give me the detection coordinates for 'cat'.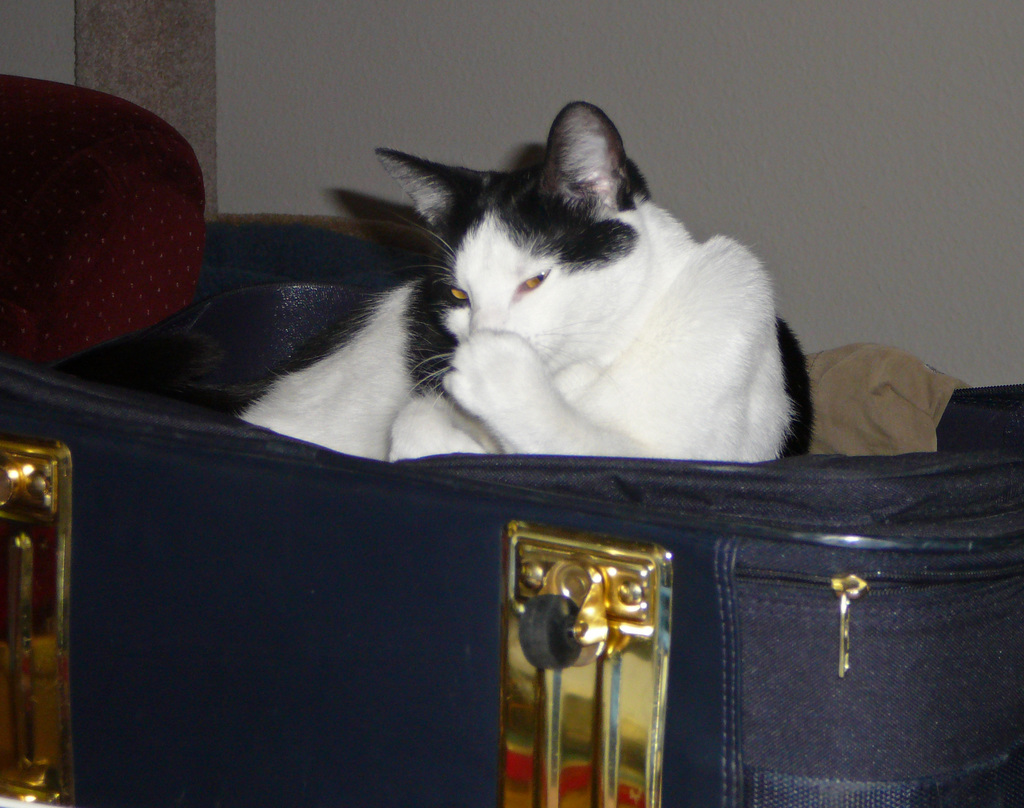
<box>63,97,820,462</box>.
